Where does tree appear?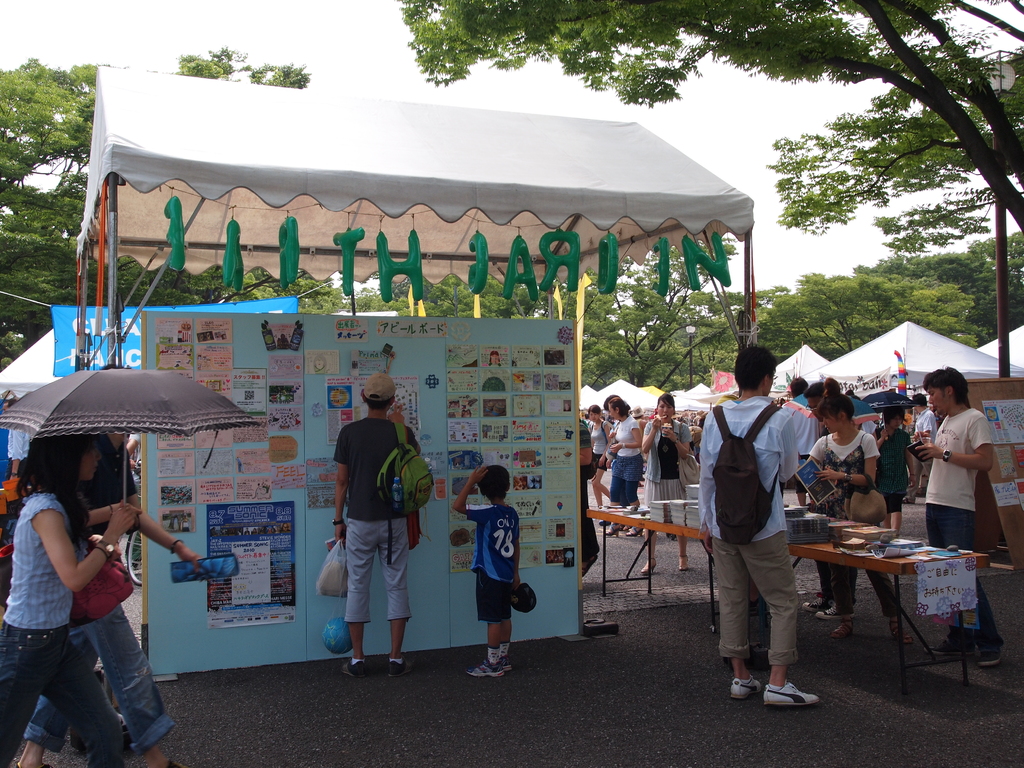
Appears at l=850, t=233, r=1023, b=357.
